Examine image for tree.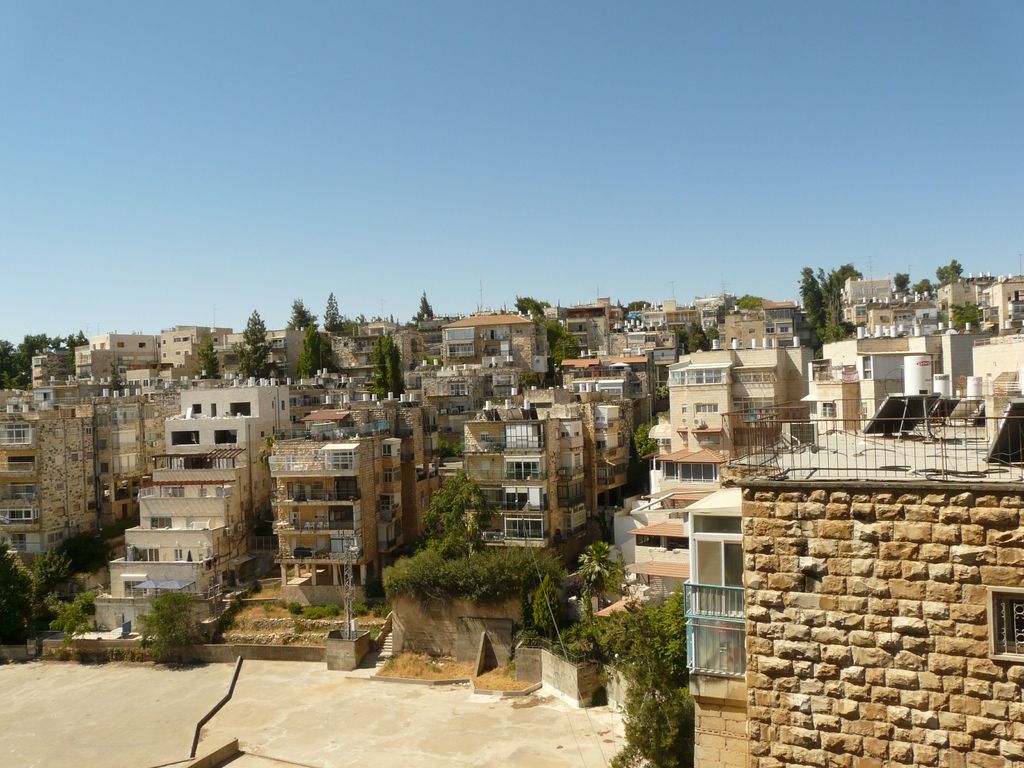
Examination result: box=[513, 292, 550, 317].
